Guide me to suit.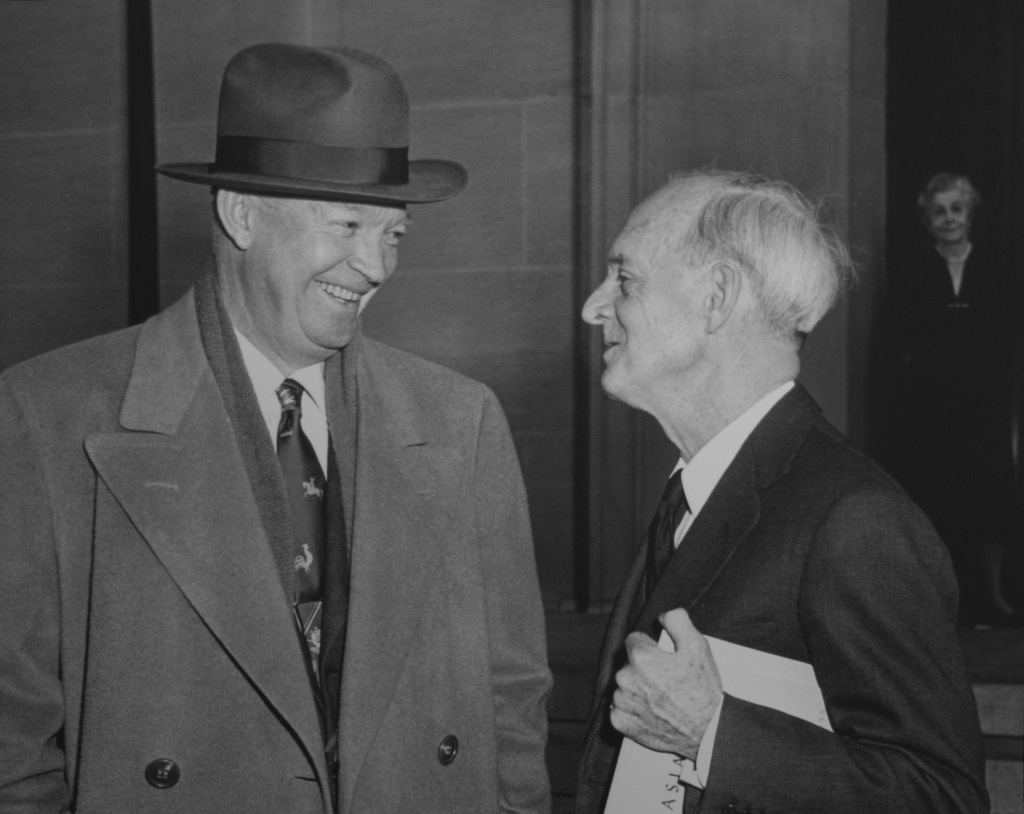
Guidance: bbox(34, 198, 556, 796).
